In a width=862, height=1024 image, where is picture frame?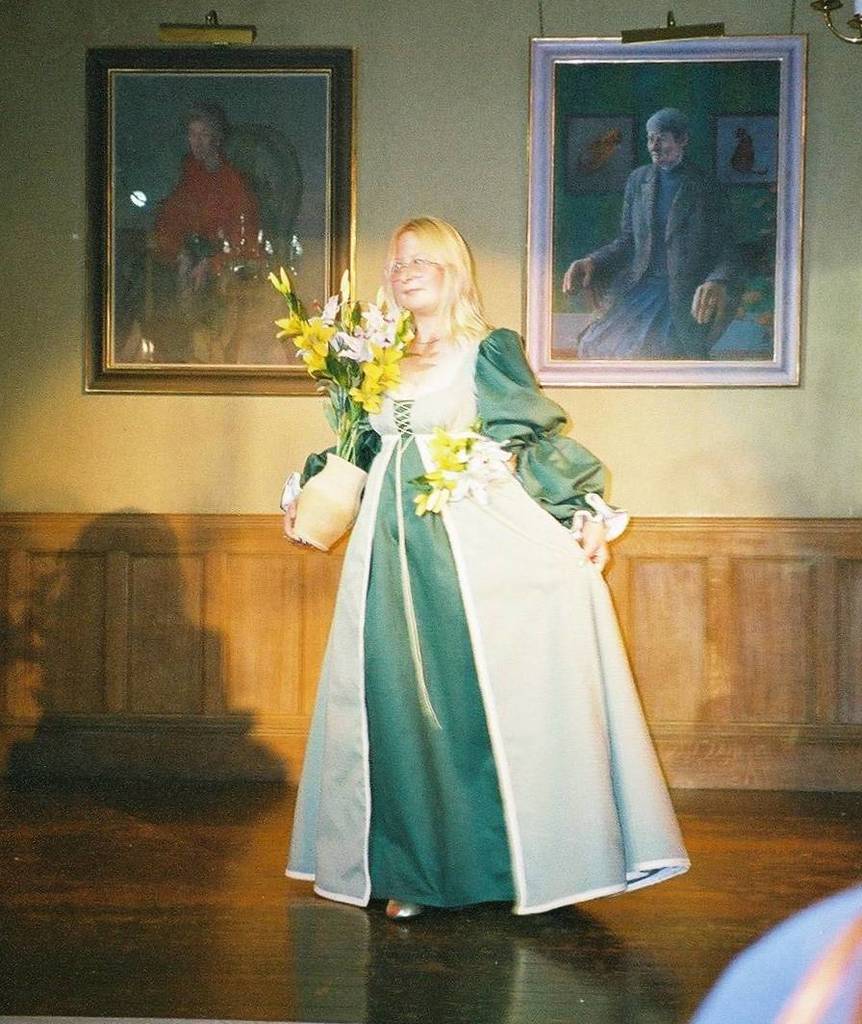
x1=527 y1=36 x2=807 y2=392.
